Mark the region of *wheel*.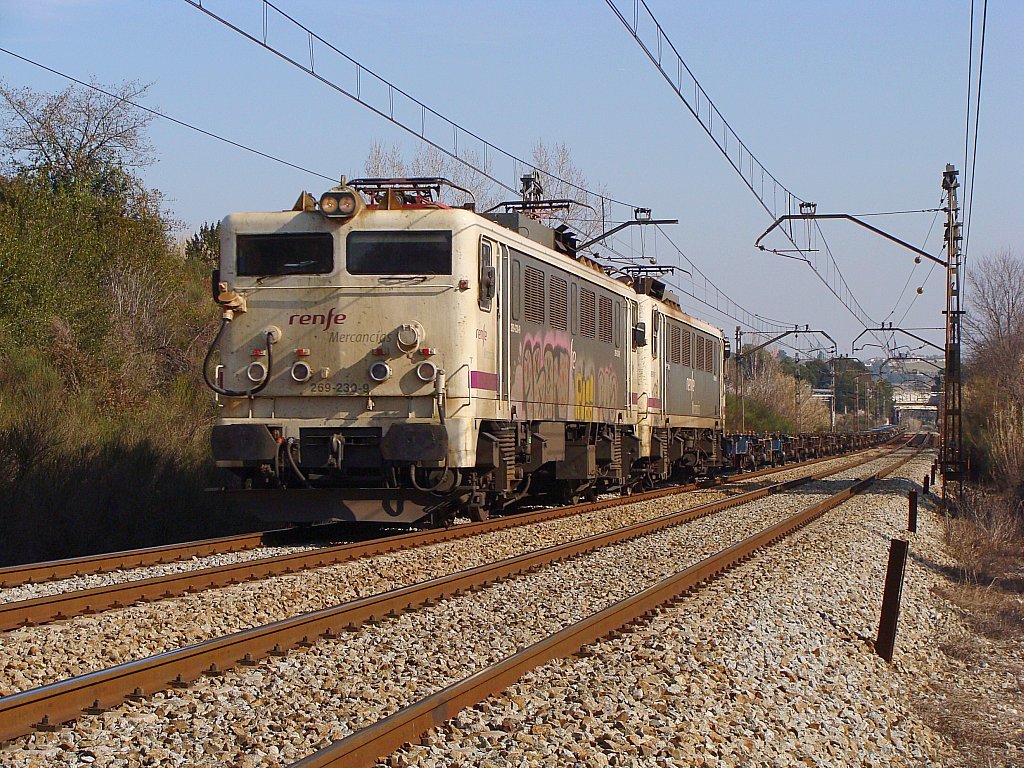
Region: rect(468, 480, 492, 523).
